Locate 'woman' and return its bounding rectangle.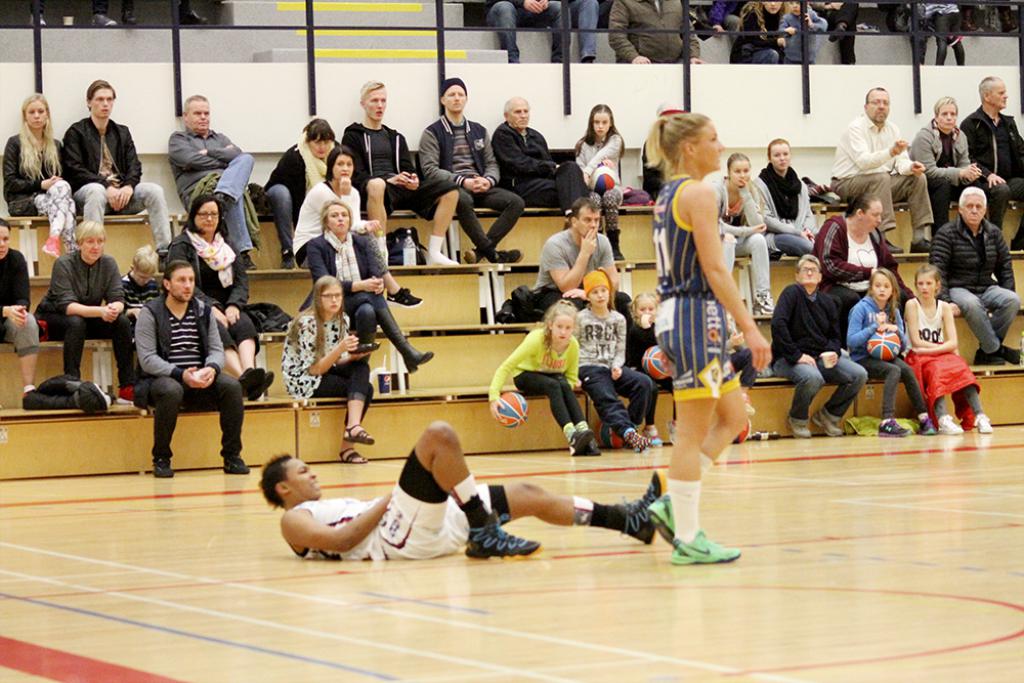
<region>32, 206, 165, 430</region>.
